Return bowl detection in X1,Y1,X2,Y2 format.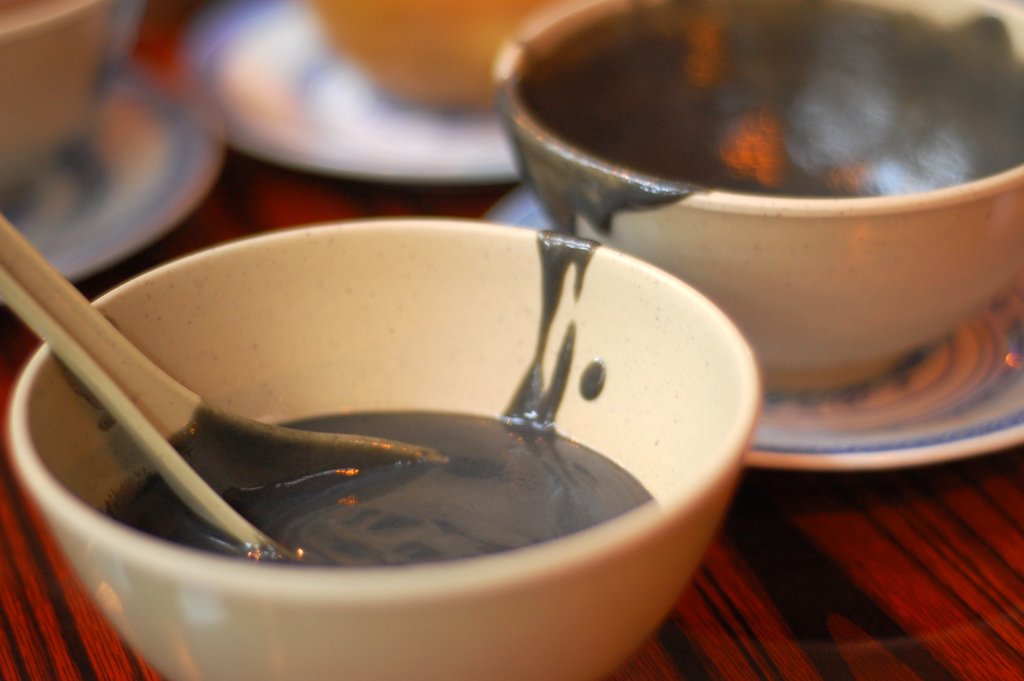
531,8,1023,384.
